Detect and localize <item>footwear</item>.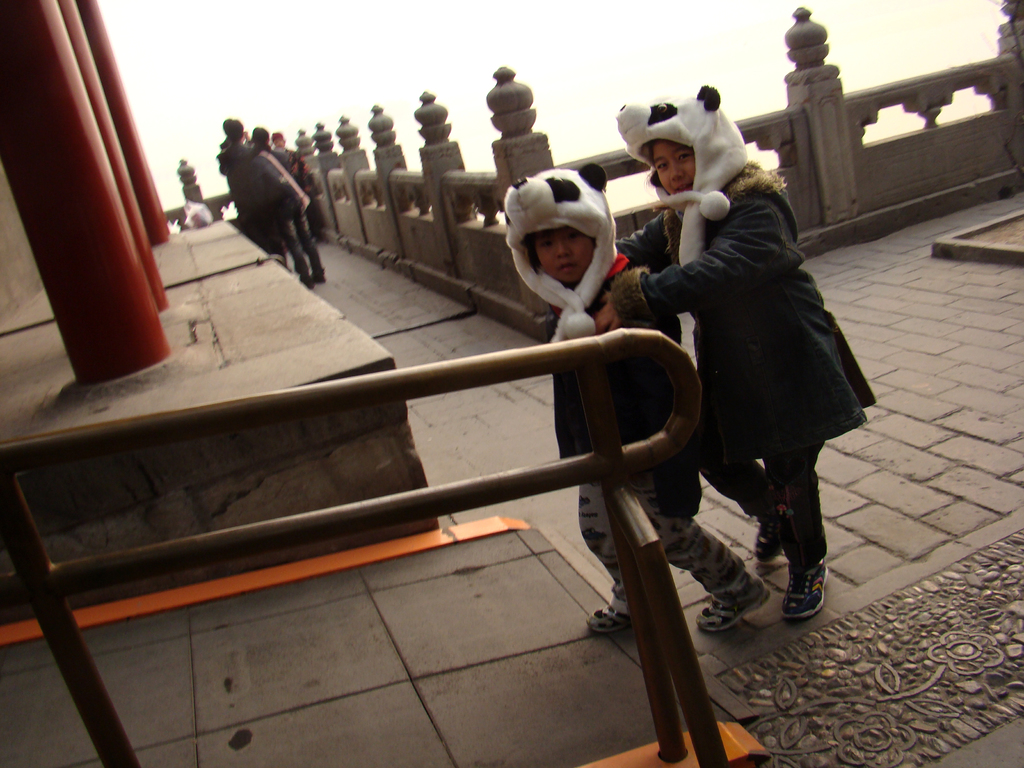
Localized at x1=311 y1=269 x2=327 y2=286.
